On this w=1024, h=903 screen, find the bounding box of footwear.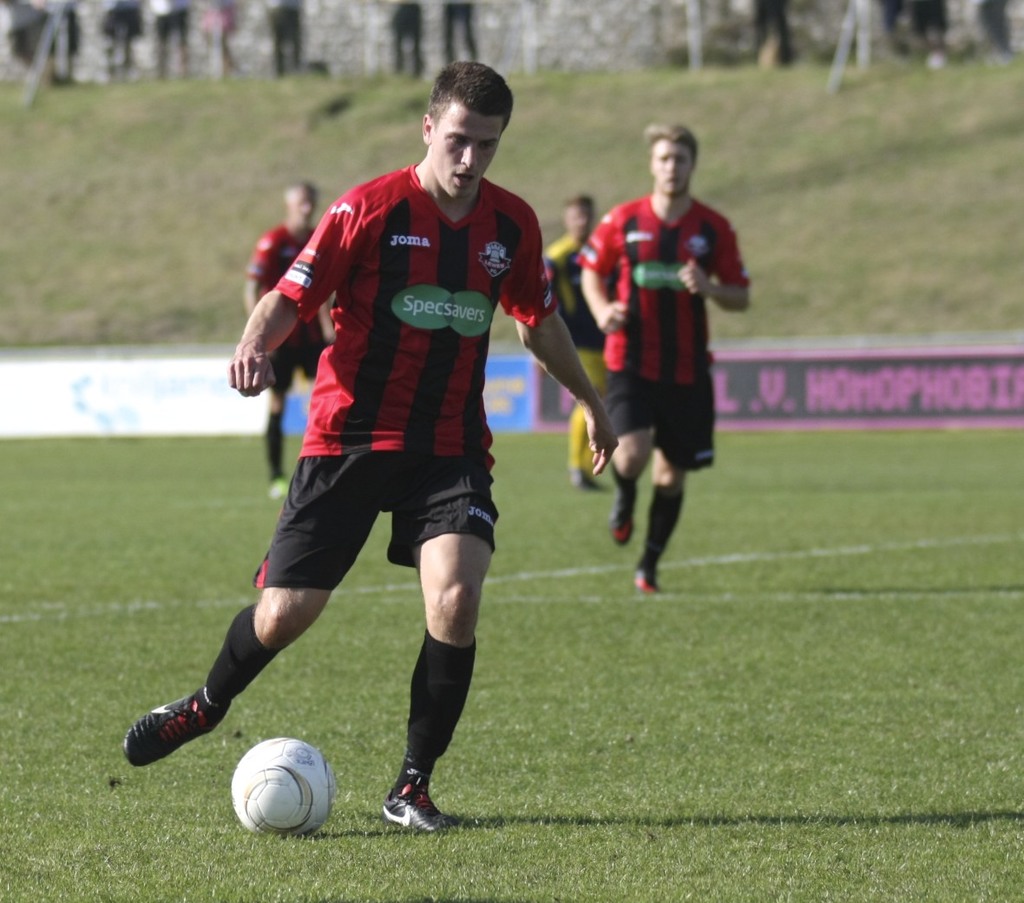
Bounding box: x1=614, y1=488, x2=638, y2=544.
